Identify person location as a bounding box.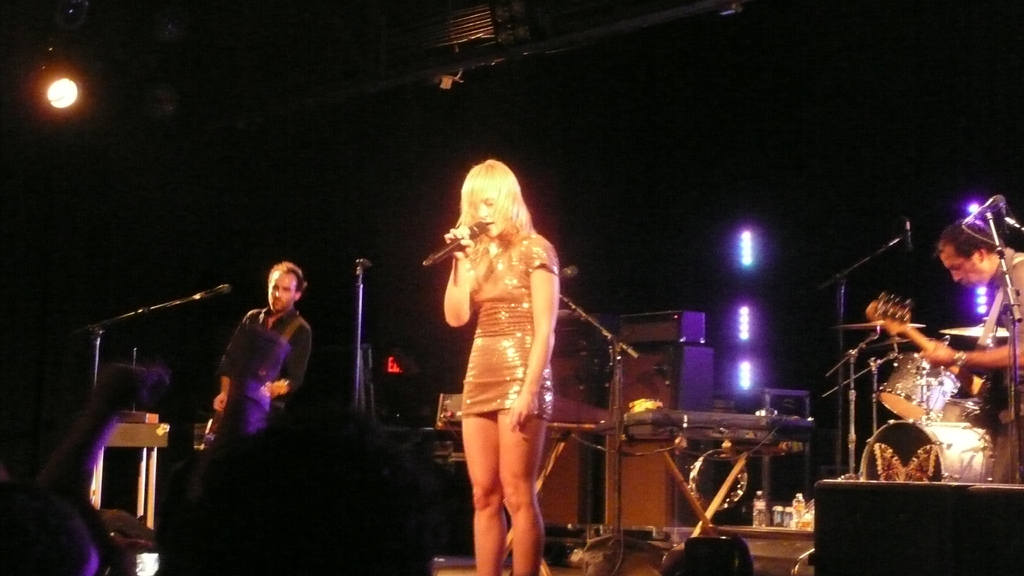
region(0, 361, 165, 575).
